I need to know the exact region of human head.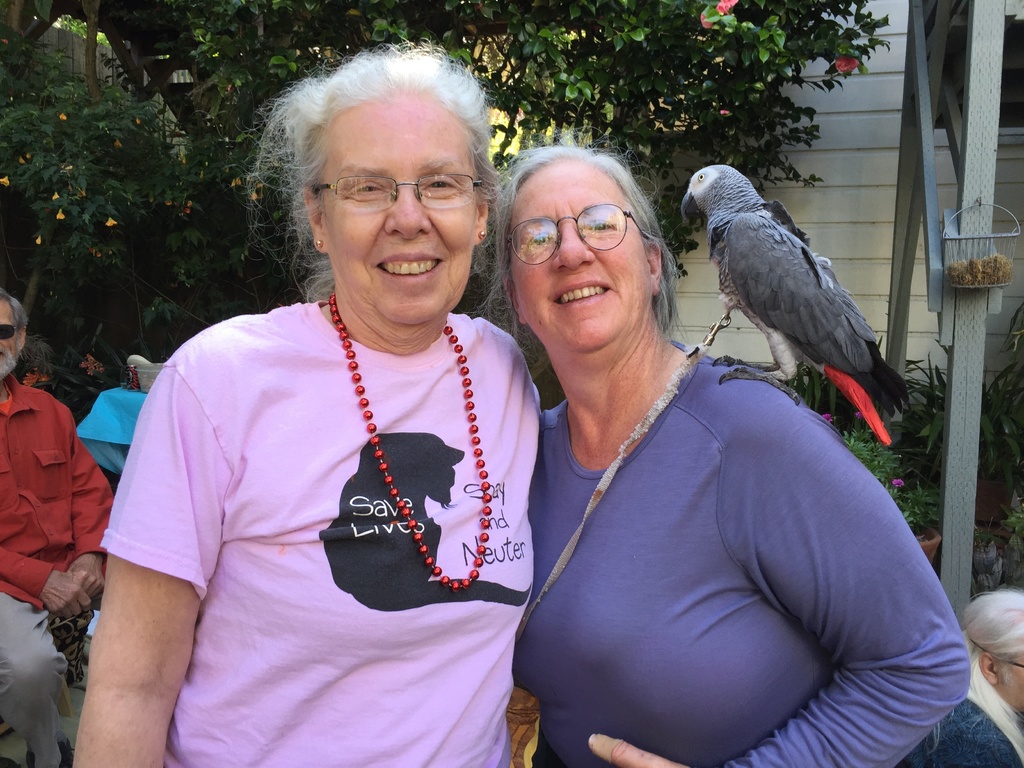
Region: [x1=220, y1=37, x2=507, y2=332].
